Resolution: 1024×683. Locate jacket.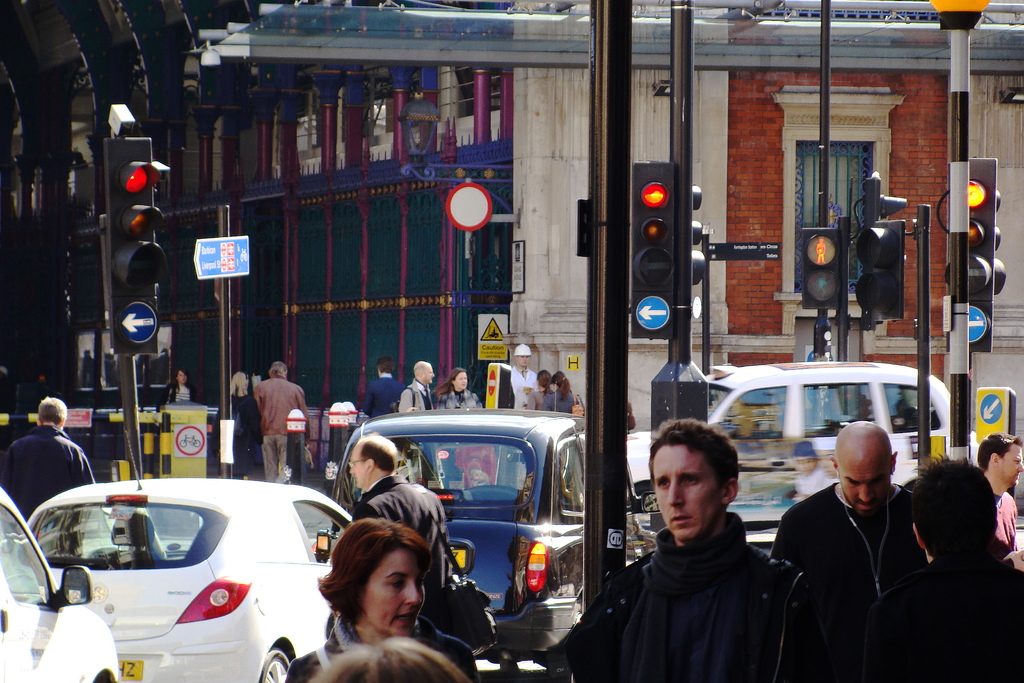
{"x1": 564, "y1": 432, "x2": 796, "y2": 678}.
